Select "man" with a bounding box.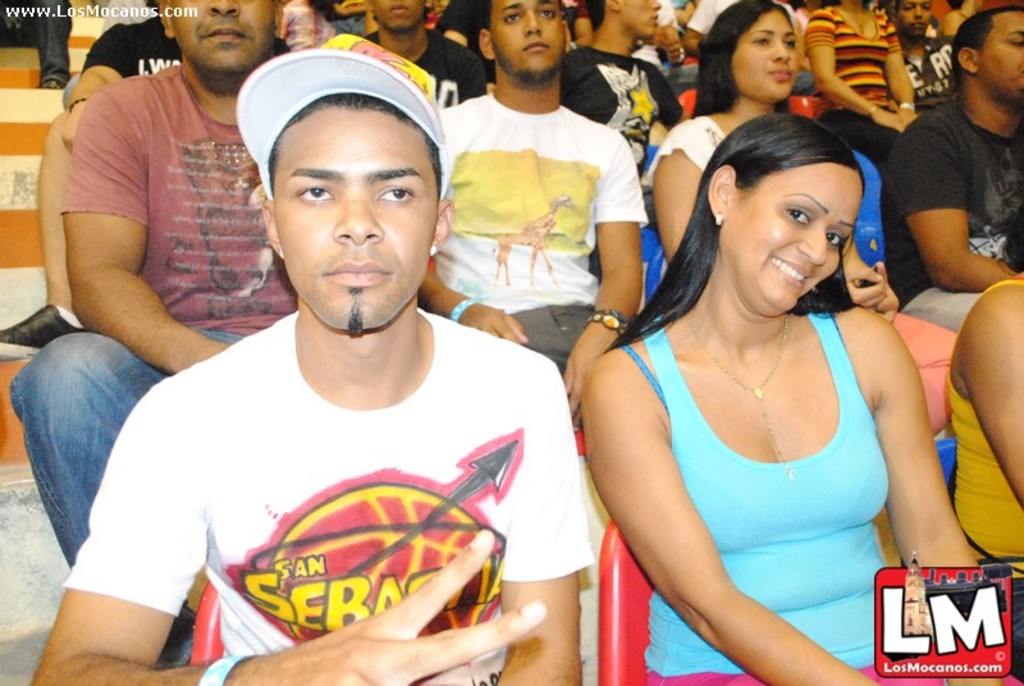
crop(566, 0, 686, 141).
